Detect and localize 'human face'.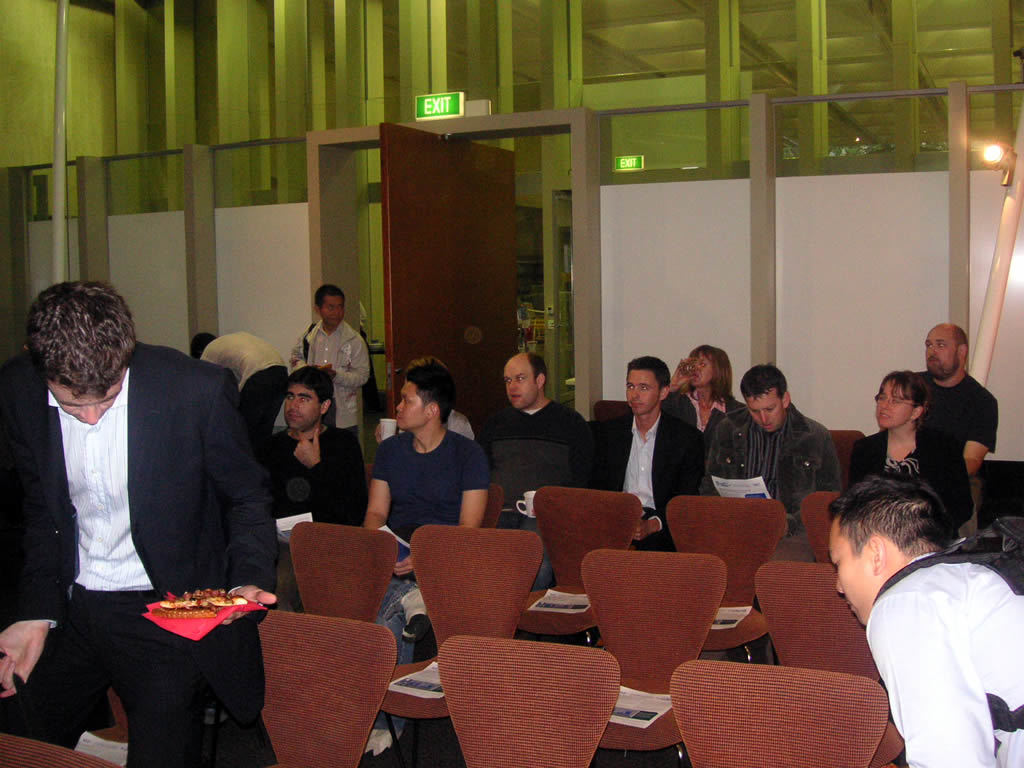
Localized at rect(687, 344, 716, 385).
